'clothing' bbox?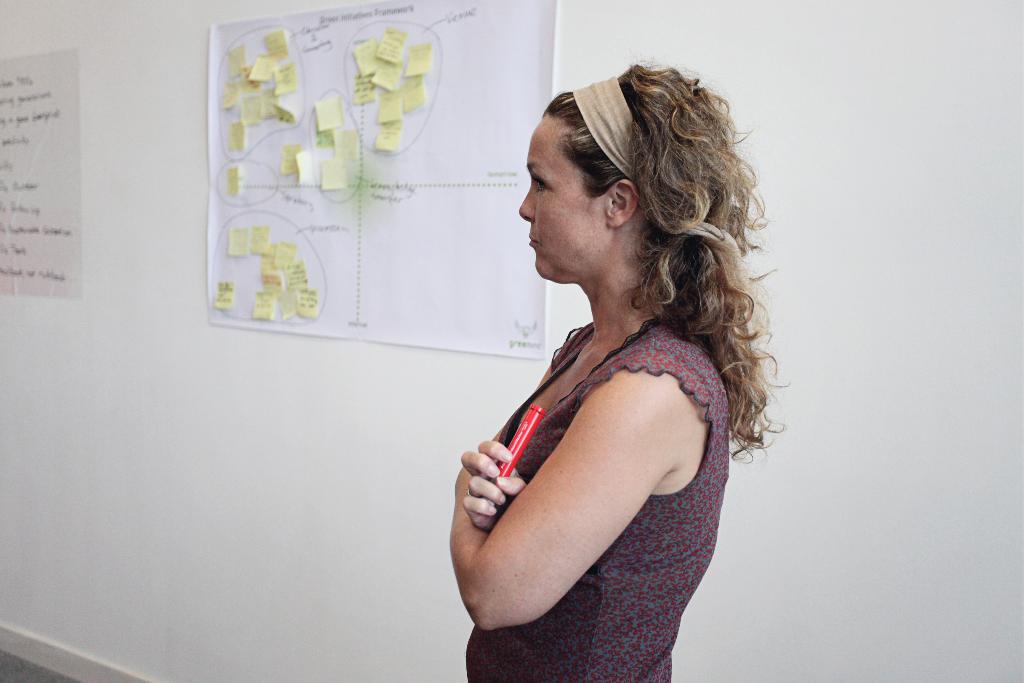
locate(450, 239, 746, 640)
